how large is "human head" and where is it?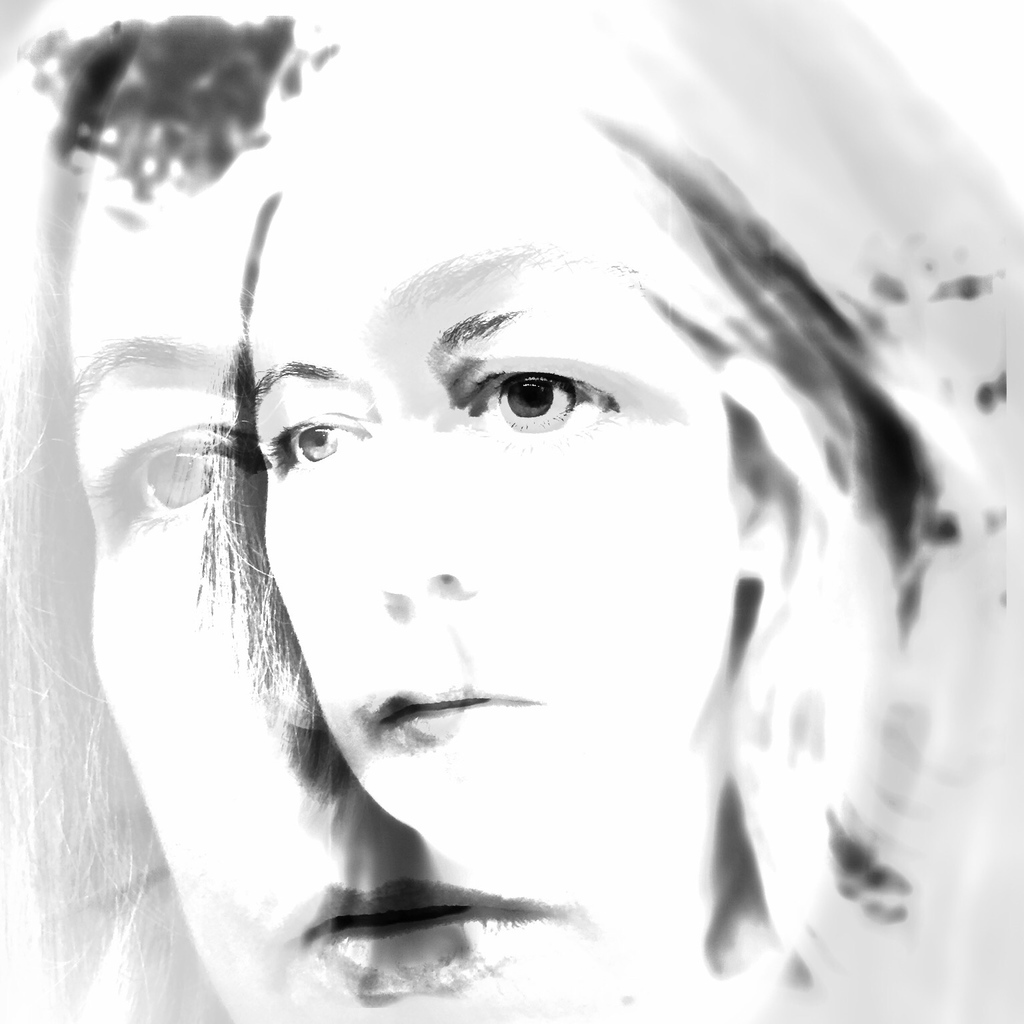
Bounding box: [left=79, top=0, right=918, bottom=1023].
